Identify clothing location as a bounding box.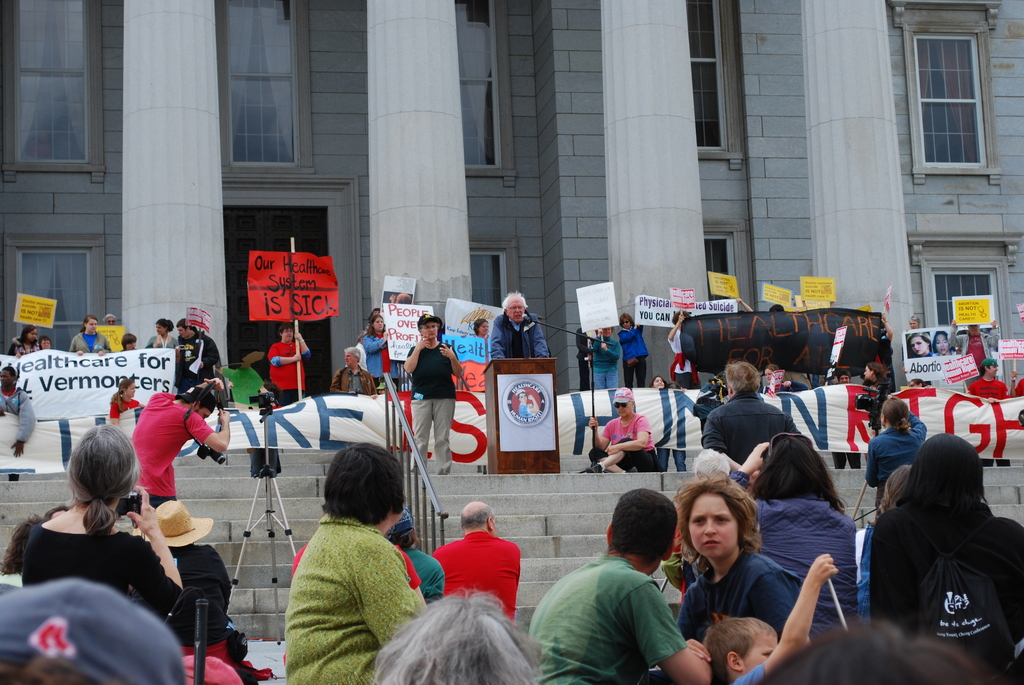
[left=586, top=331, right=618, bottom=384].
